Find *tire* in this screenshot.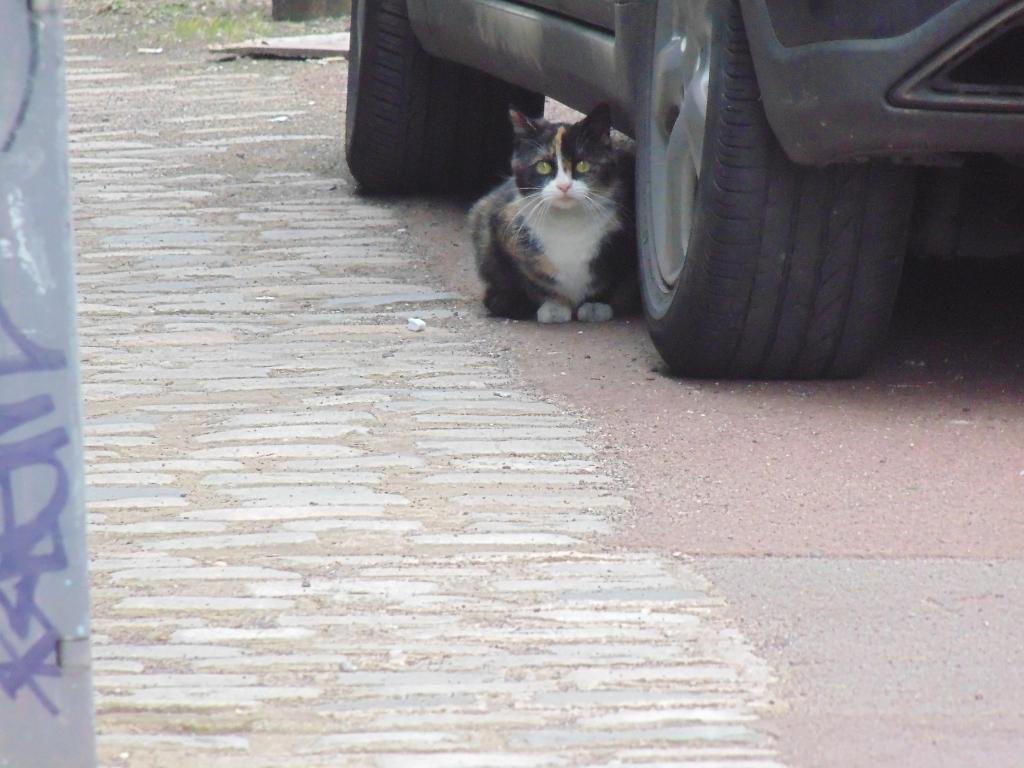
The bounding box for *tire* is [x1=456, y1=72, x2=541, y2=186].
